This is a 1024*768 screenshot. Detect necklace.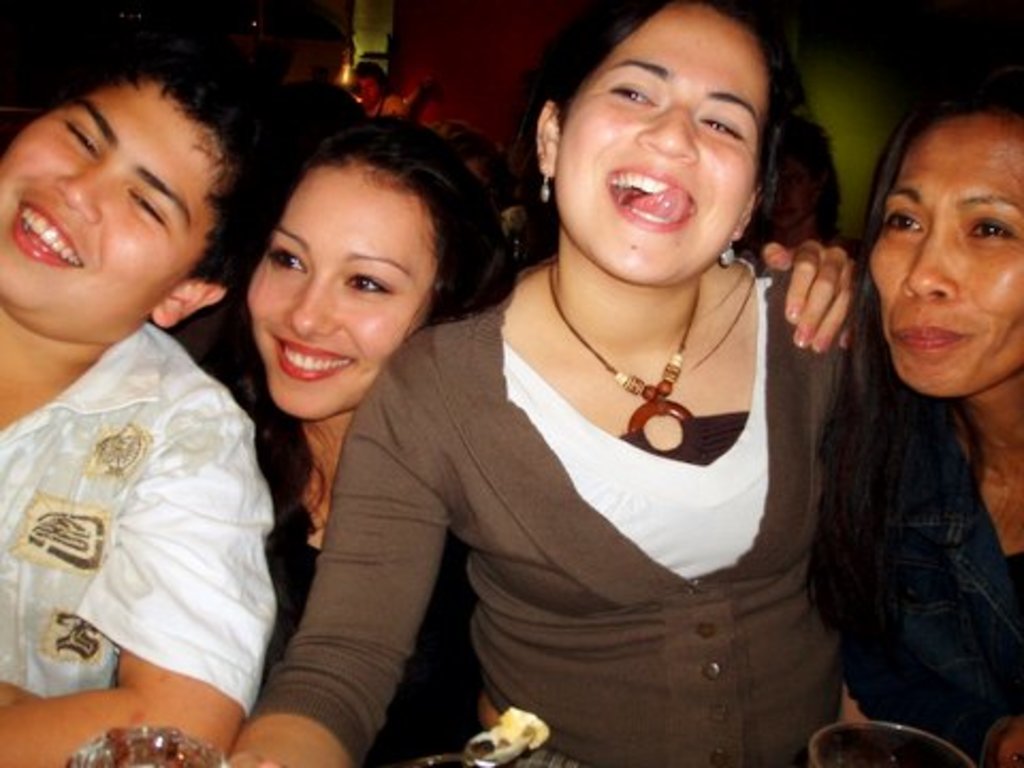
rect(567, 286, 732, 484).
